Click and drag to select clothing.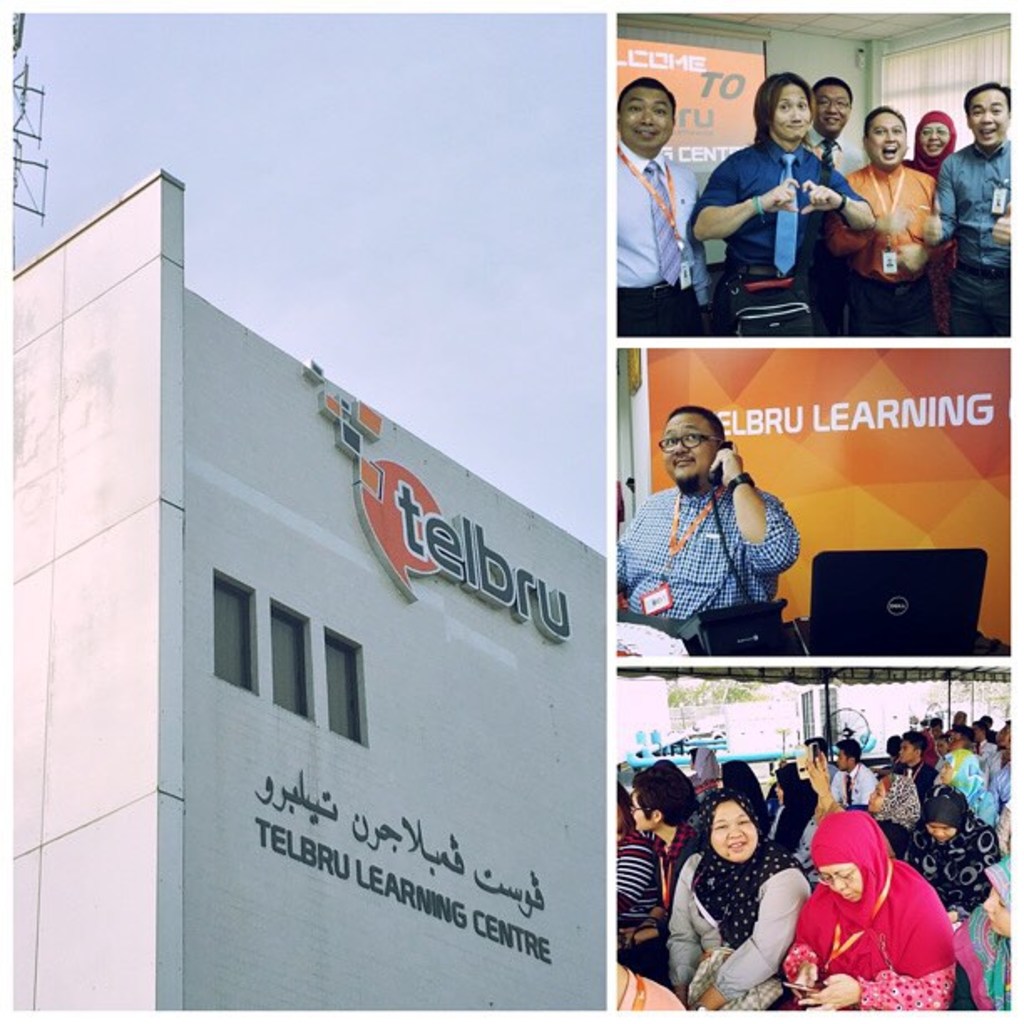
Selection: [904,107,955,340].
